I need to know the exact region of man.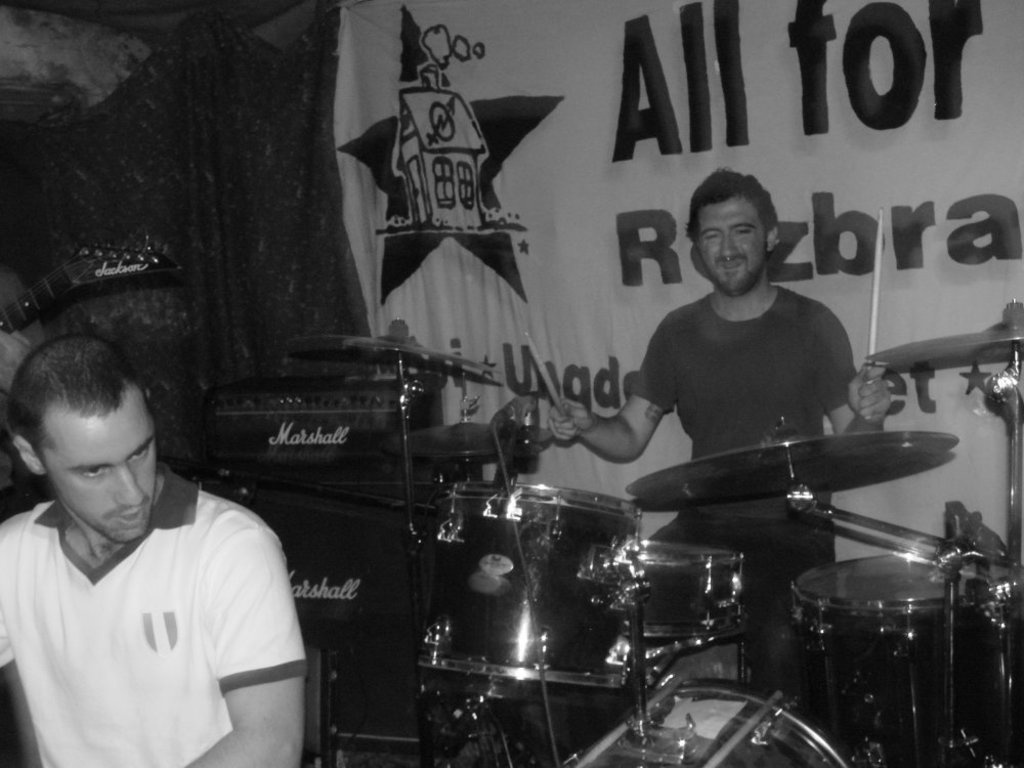
Region: <box>544,169,895,674</box>.
